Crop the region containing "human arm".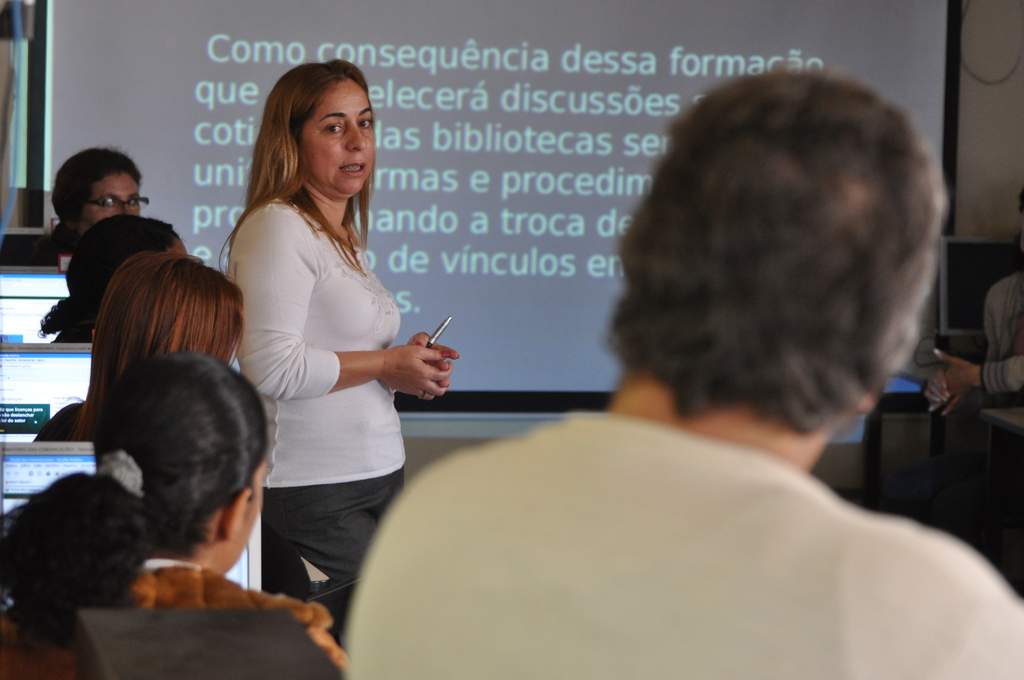
Crop region: 925 343 1023 410.
